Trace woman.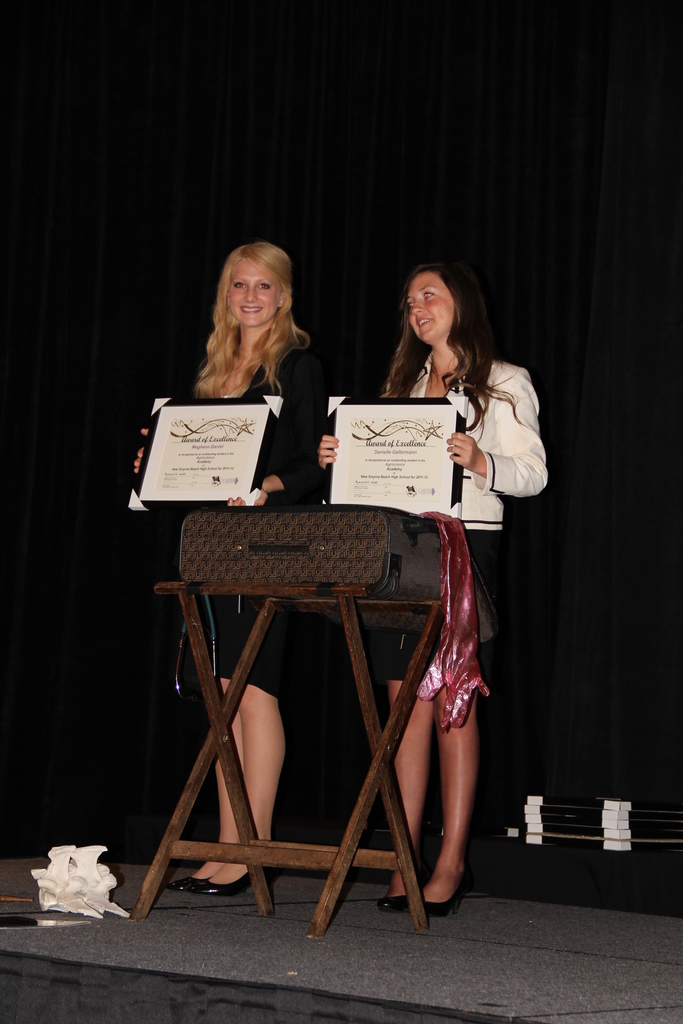
Traced to 133:243:334:898.
